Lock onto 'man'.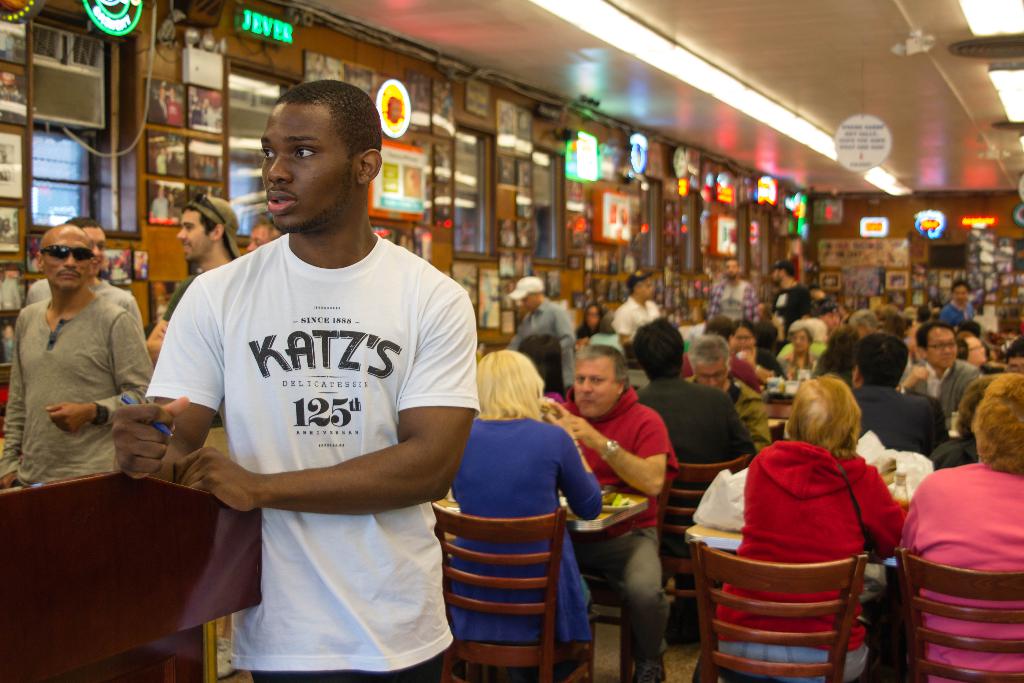
Locked: [x1=630, y1=316, x2=754, y2=643].
